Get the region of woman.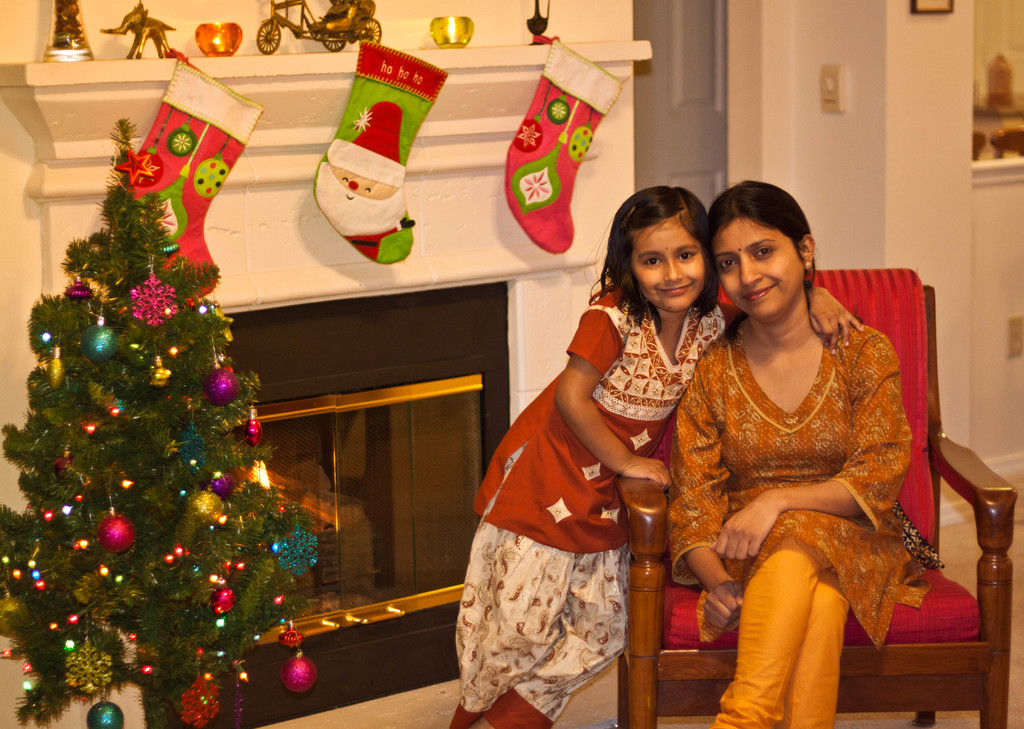
627/198/913/683.
